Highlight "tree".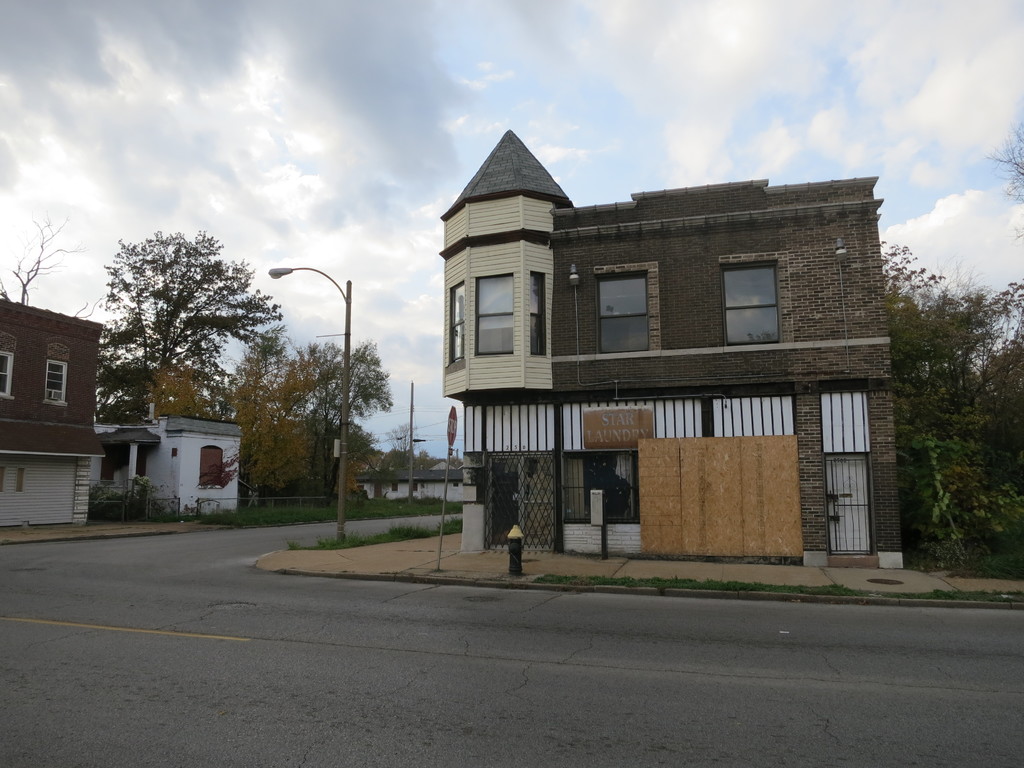
Highlighted region: [0,216,108,306].
